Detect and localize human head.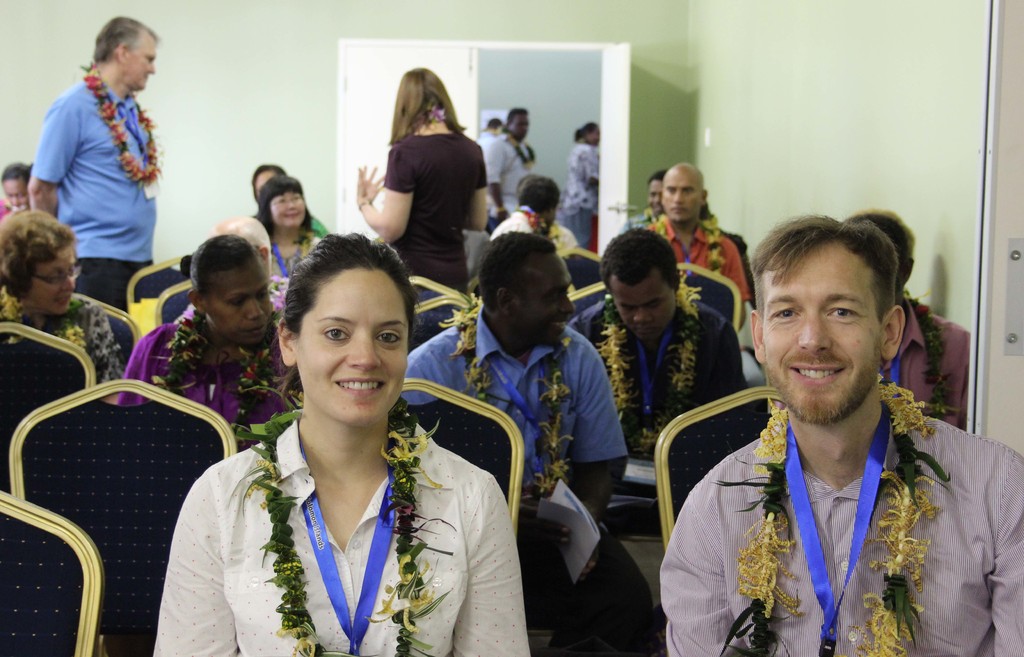
Localized at bbox(204, 218, 270, 283).
